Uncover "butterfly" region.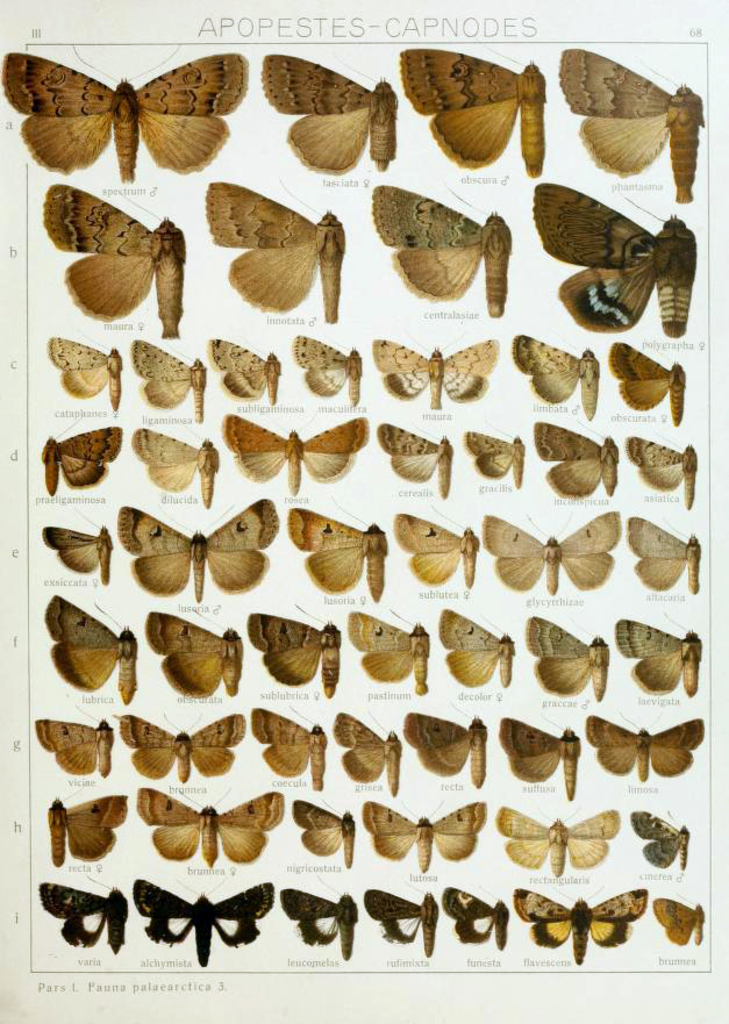
Uncovered: (x1=503, y1=716, x2=574, y2=804).
